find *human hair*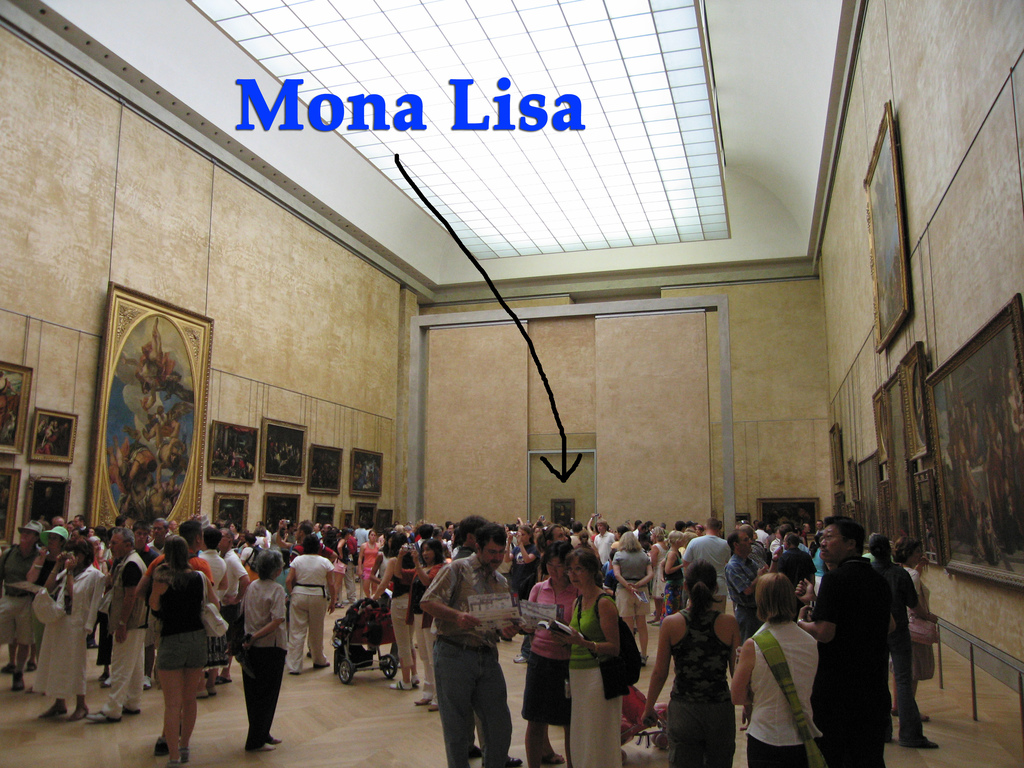
bbox=(167, 534, 192, 570)
